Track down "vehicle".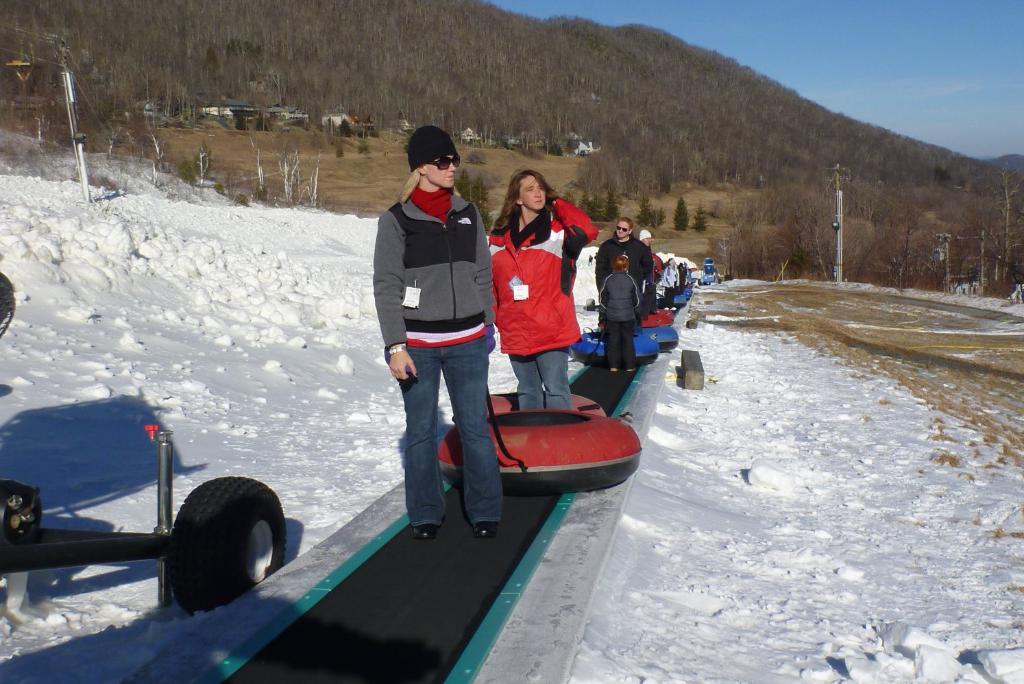
Tracked to [574,328,664,363].
